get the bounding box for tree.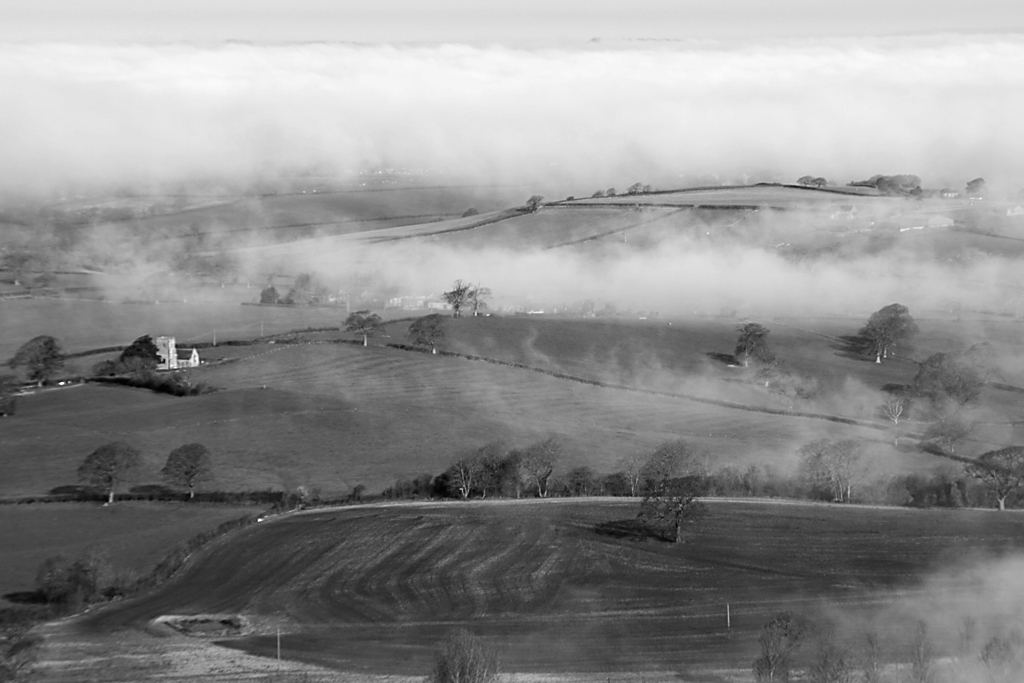
438, 279, 469, 316.
